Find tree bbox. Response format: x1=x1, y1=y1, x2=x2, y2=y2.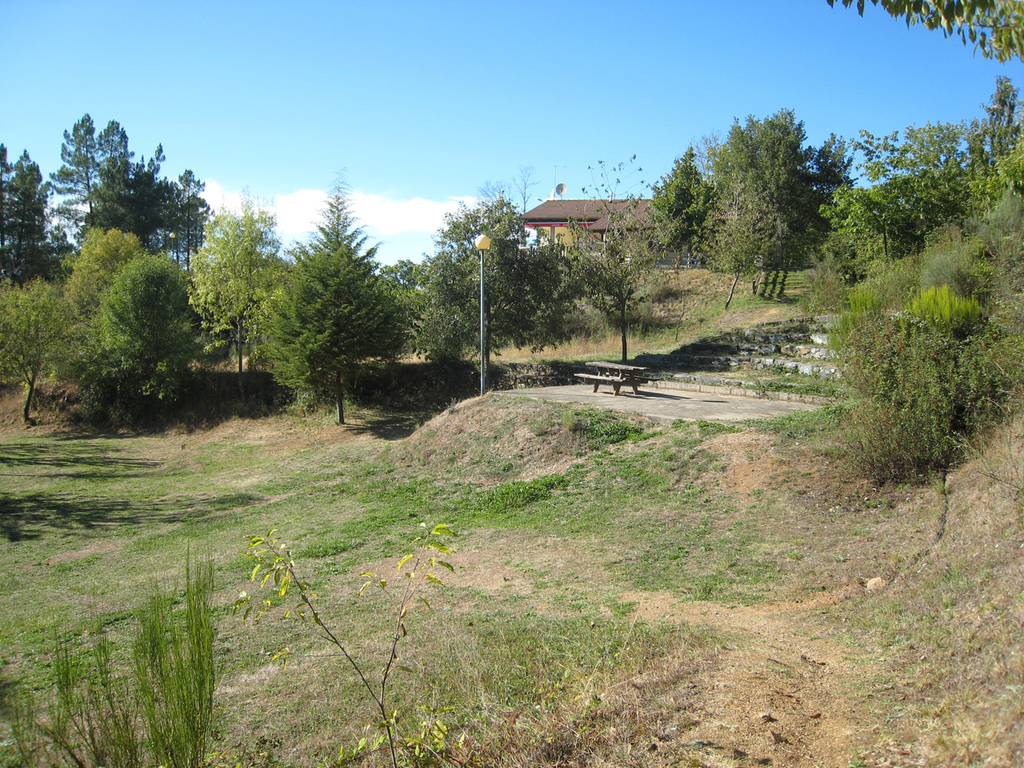
x1=182, y1=197, x2=293, y2=383.
